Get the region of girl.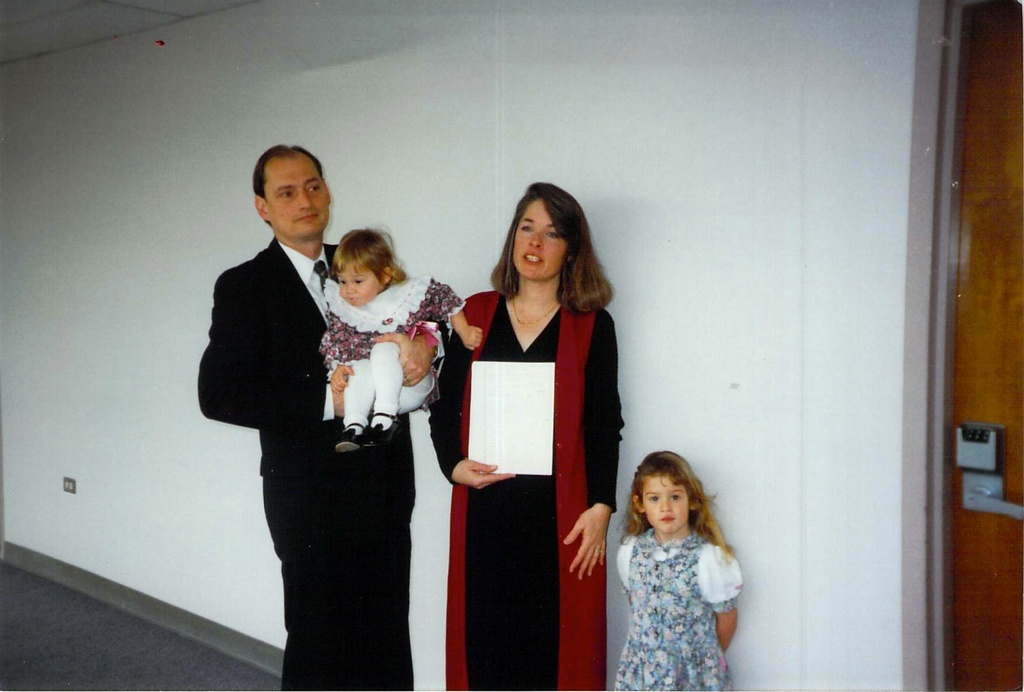
locate(320, 225, 483, 450).
